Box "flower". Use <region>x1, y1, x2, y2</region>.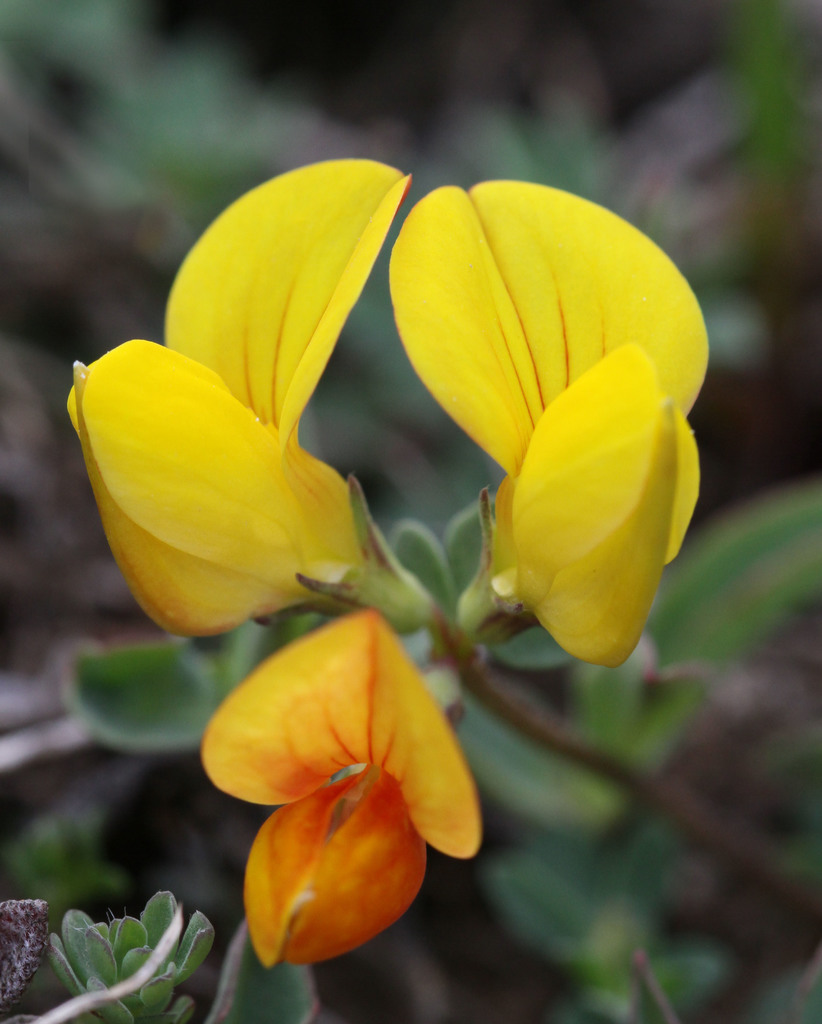
<region>189, 596, 474, 957</region>.
